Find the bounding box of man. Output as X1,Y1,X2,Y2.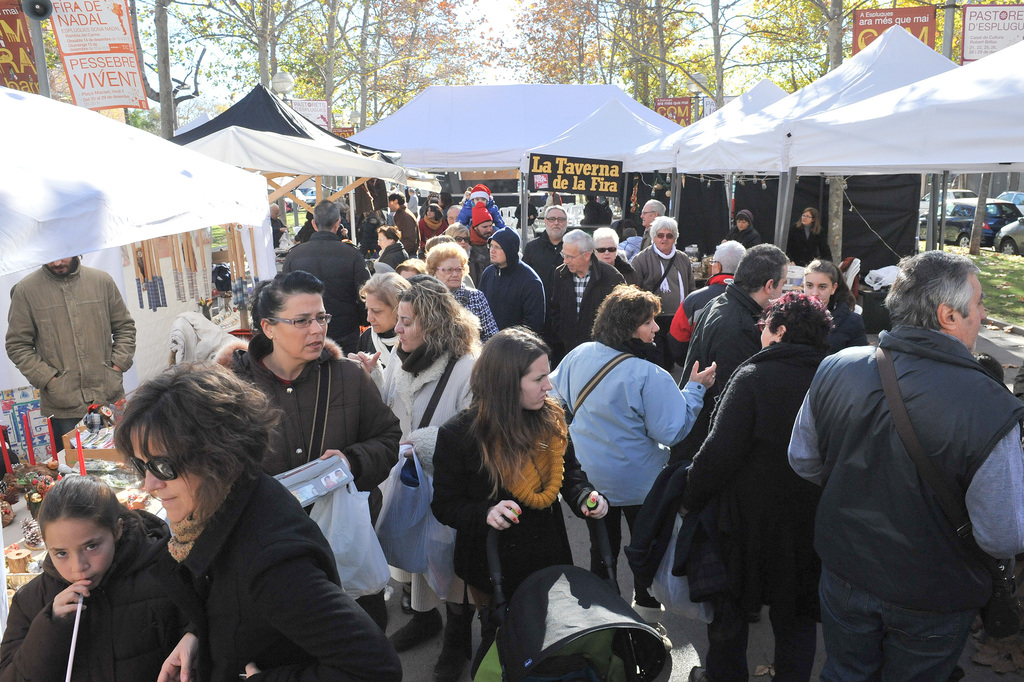
544,228,627,369.
